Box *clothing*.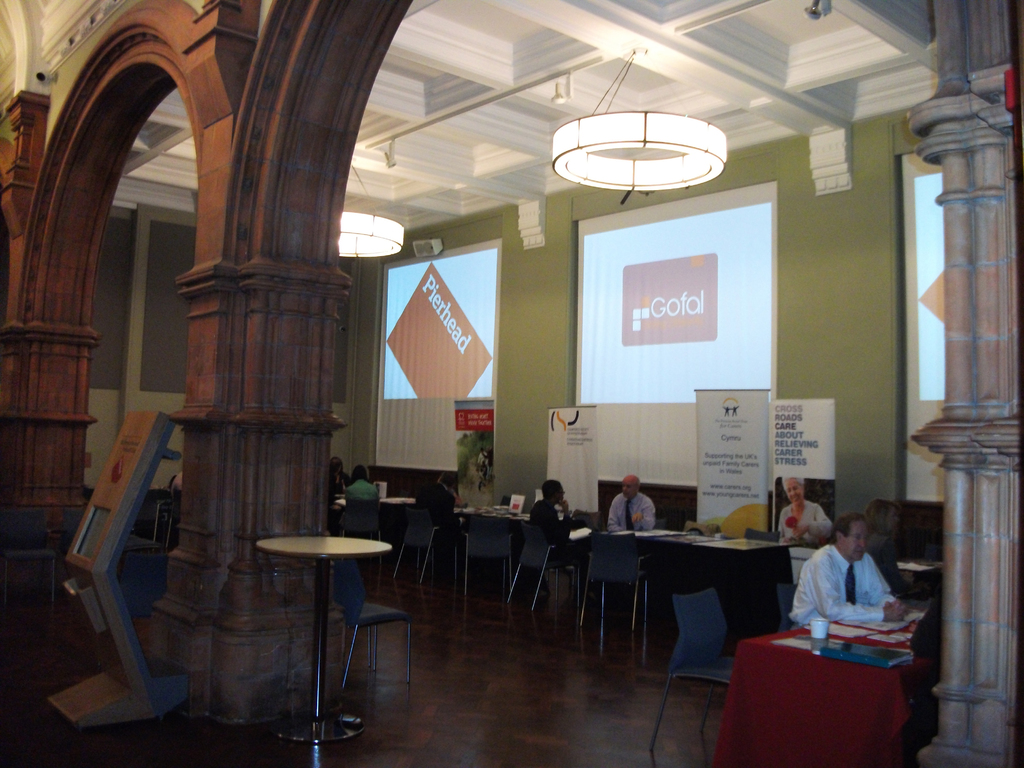
(x1=779, y1=500, x2=832, y2=543).
